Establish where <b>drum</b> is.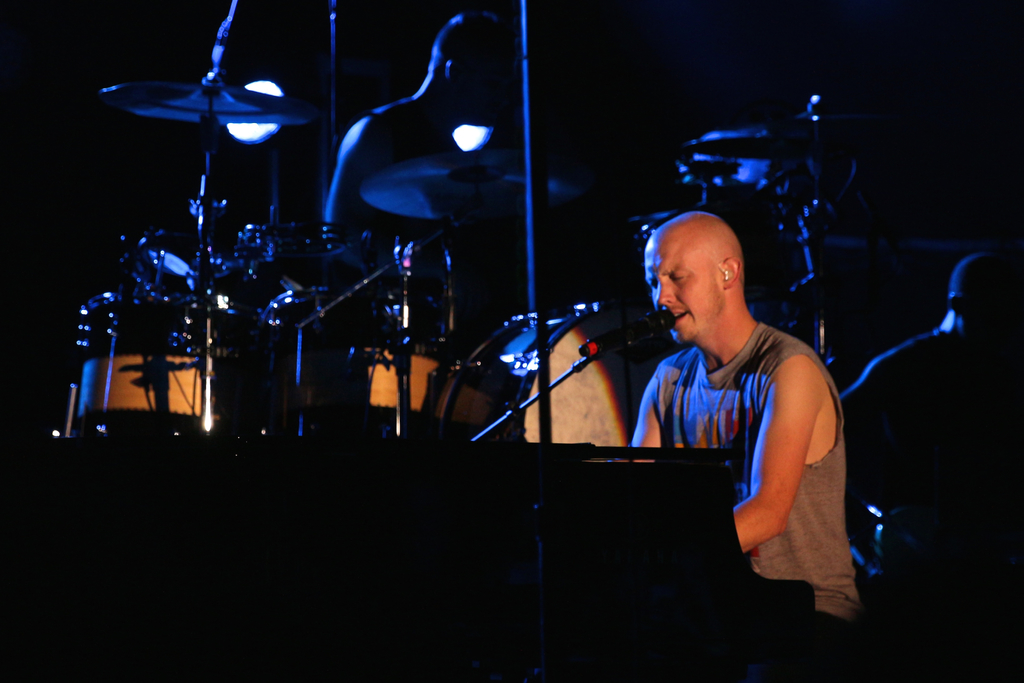
Established at (76, 295, 222, 430).
